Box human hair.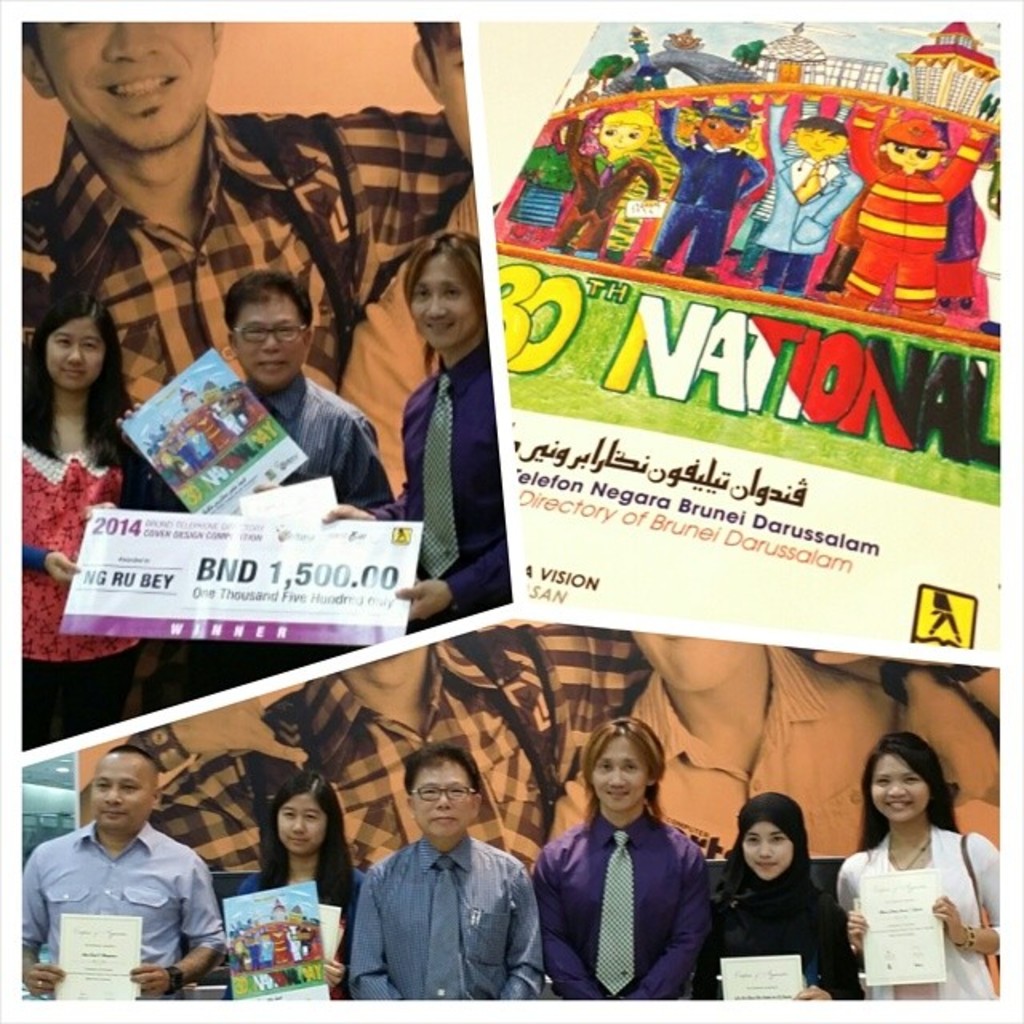
{"x1": 258, "y1": 768, "x2": 360, "y2": 915}.
